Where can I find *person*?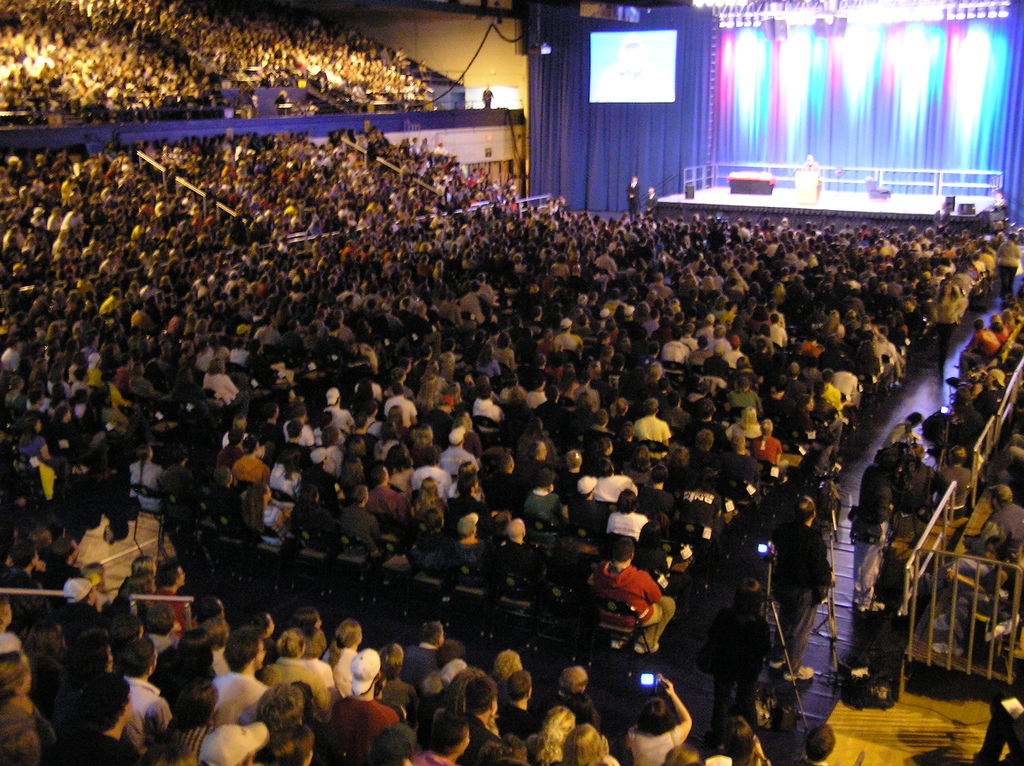
You can find it at detection(95, 384, 161, 451).
